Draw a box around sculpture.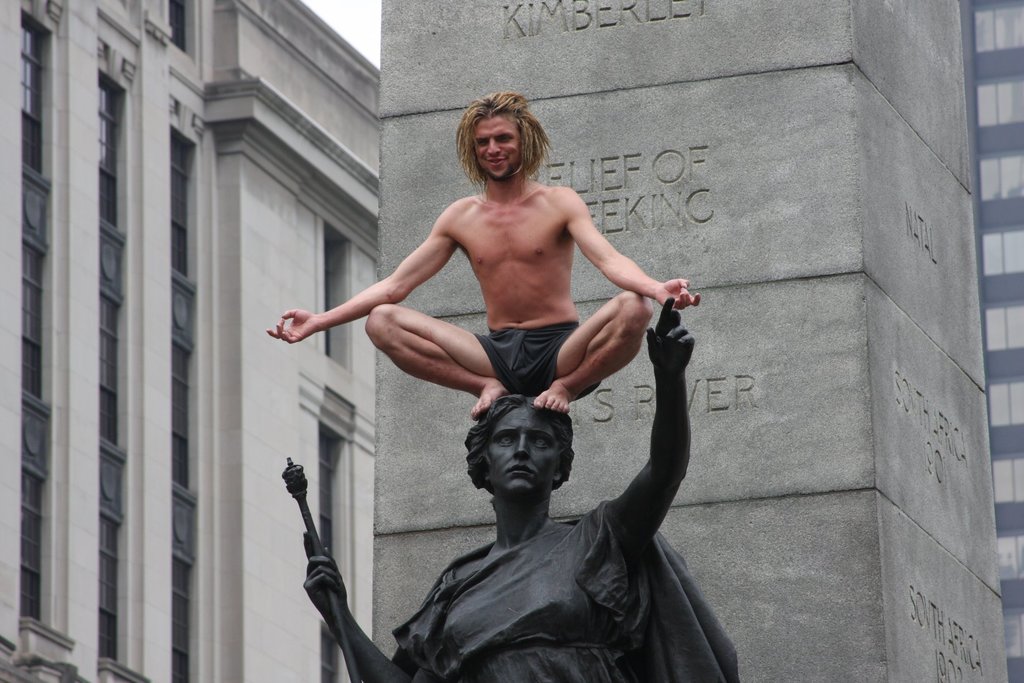
pyautogui.locateOnScreen(374, 331, 683, 677).
